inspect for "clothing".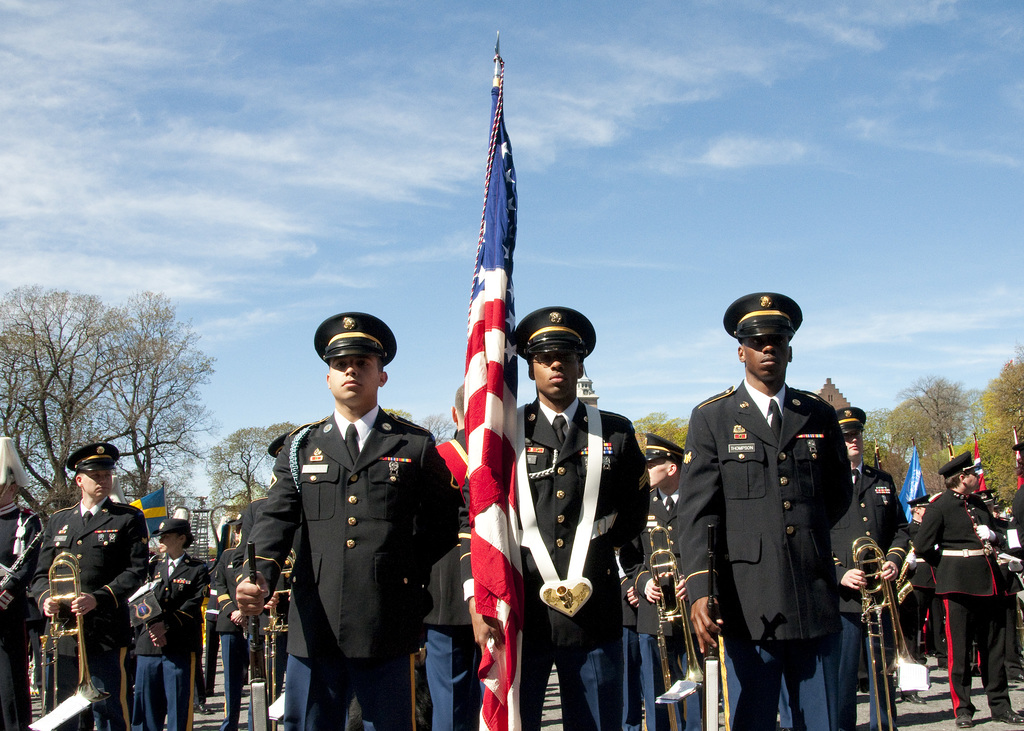
Inspection: bbox=(637, 473, 713, 722).
